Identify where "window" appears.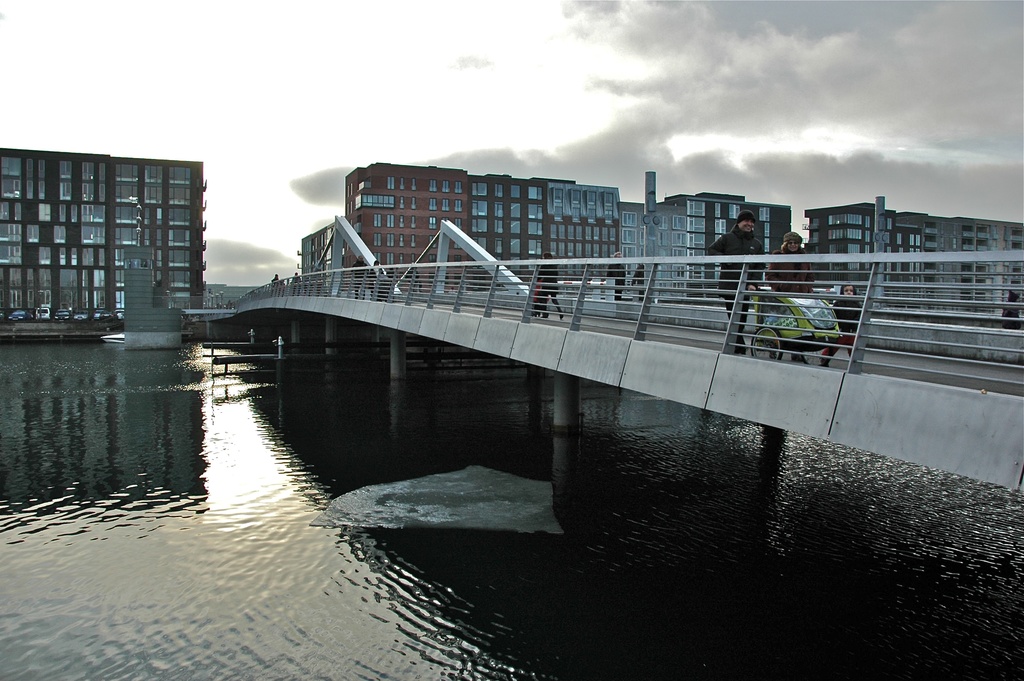
Appears at pyautogui.locateOnScreen(622, 227, 636, 242).
